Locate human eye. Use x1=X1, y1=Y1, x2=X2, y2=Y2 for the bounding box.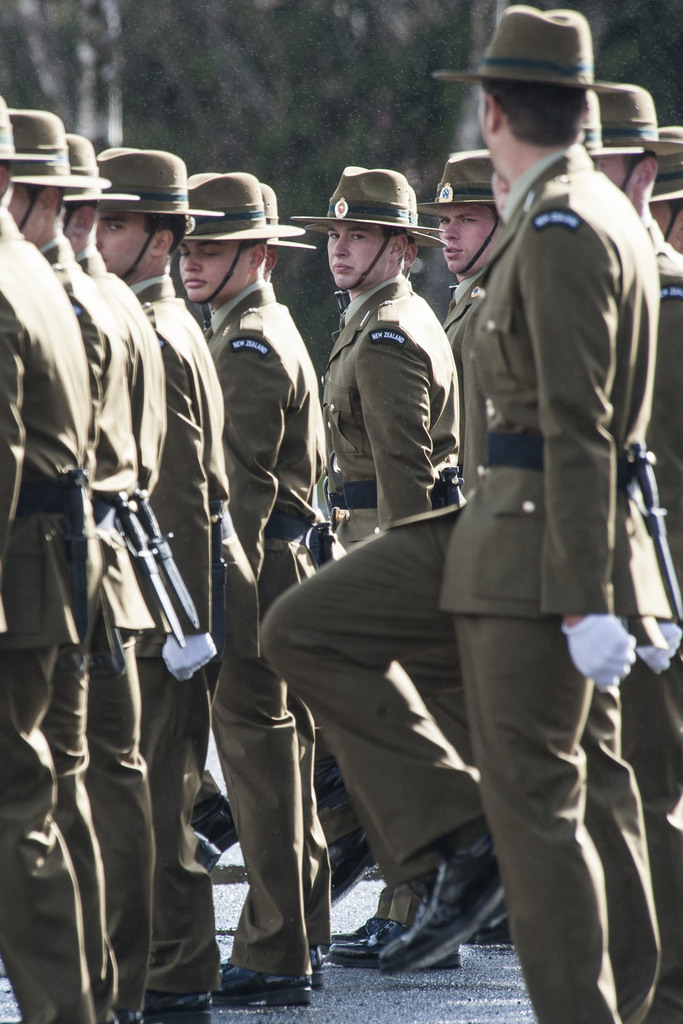
x1=438, y1=216, x2=452, y2=225.
